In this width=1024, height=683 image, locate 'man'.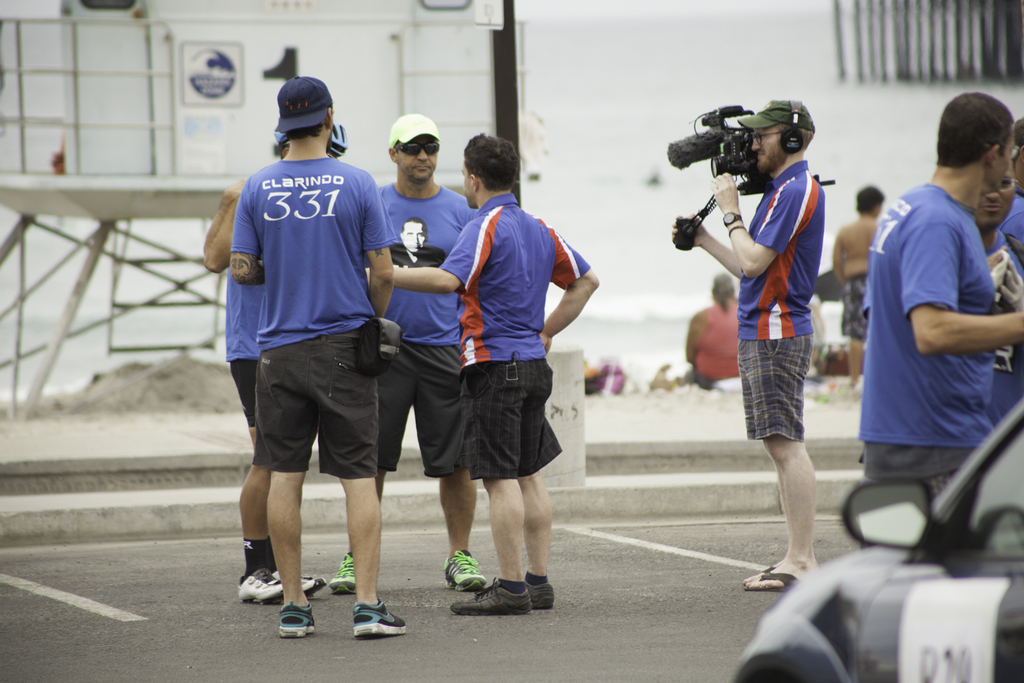
Bounding box: pyautogui.locateOnScreen(203, 117, 355, 606).
